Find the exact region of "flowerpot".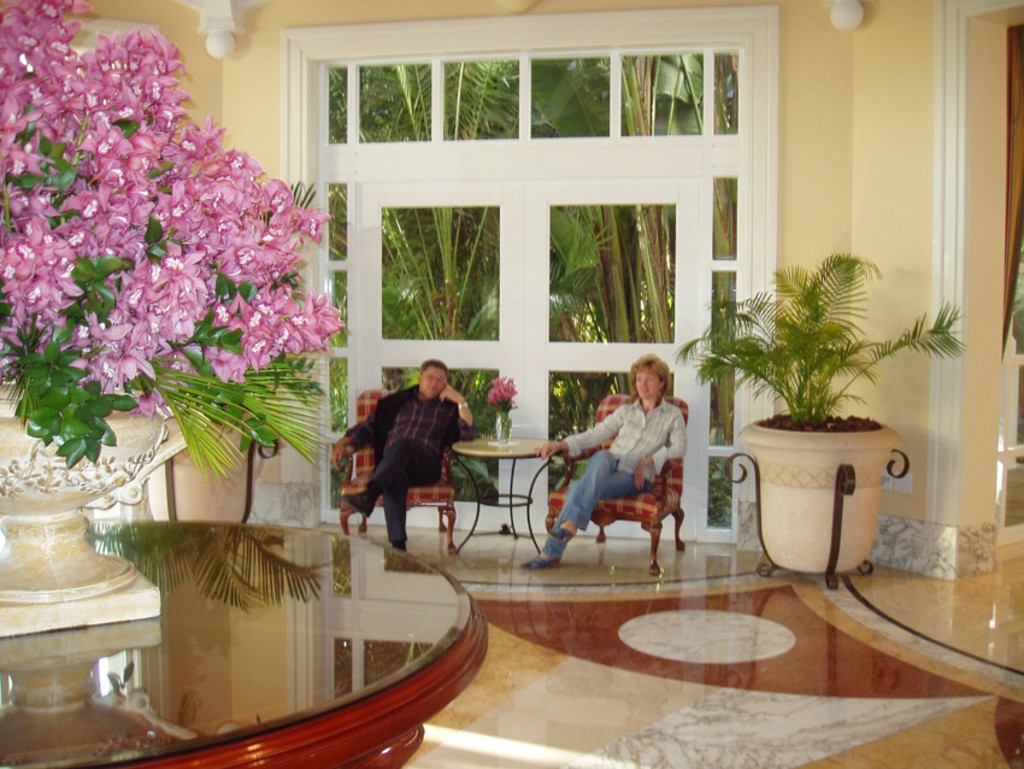
Exact region: [0, 378, 175, 601].
